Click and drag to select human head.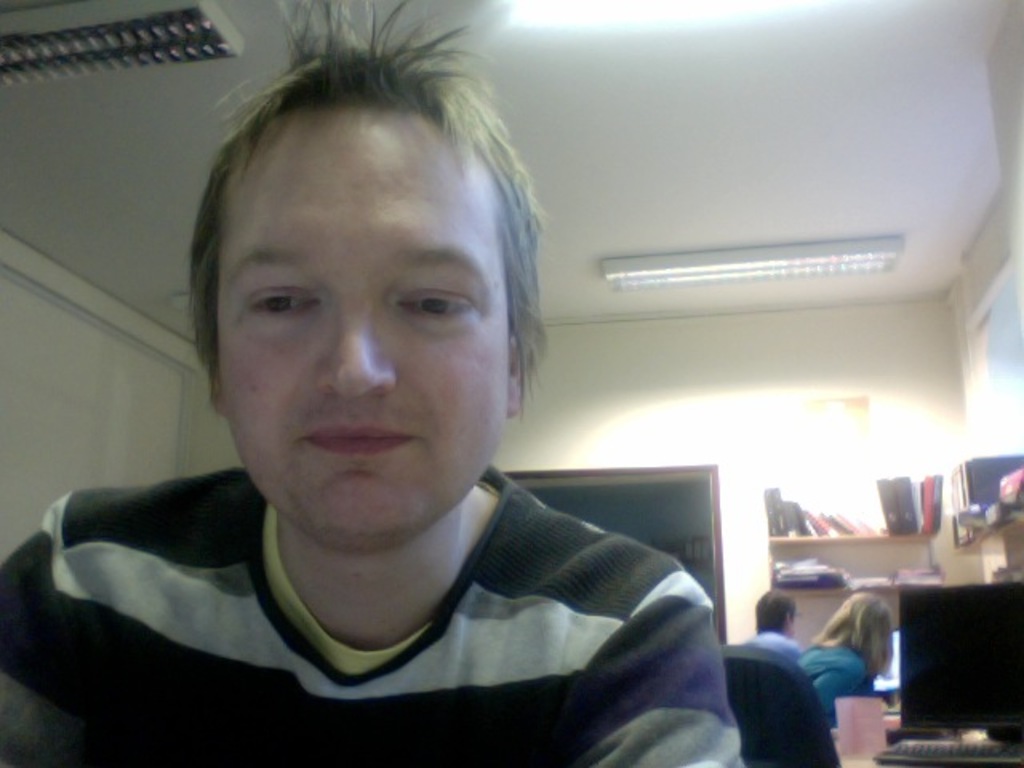
Selection: {"left": 173, "top": 53, "right": 541, "bottom": 502}.
